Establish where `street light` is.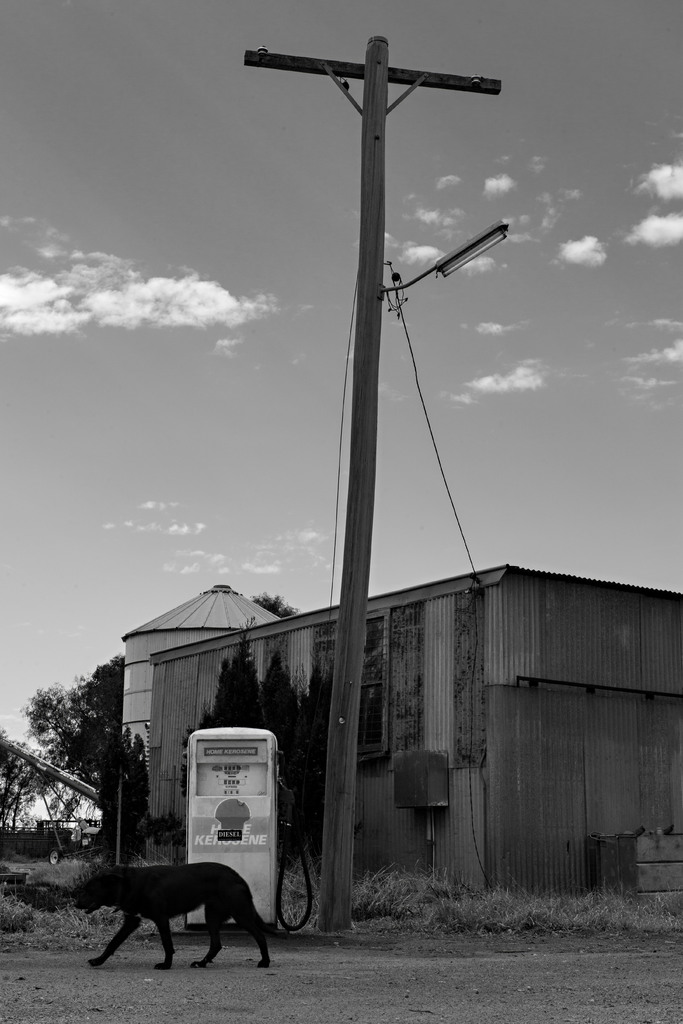
Established at l=215, t=37, r=518, b=1004.
